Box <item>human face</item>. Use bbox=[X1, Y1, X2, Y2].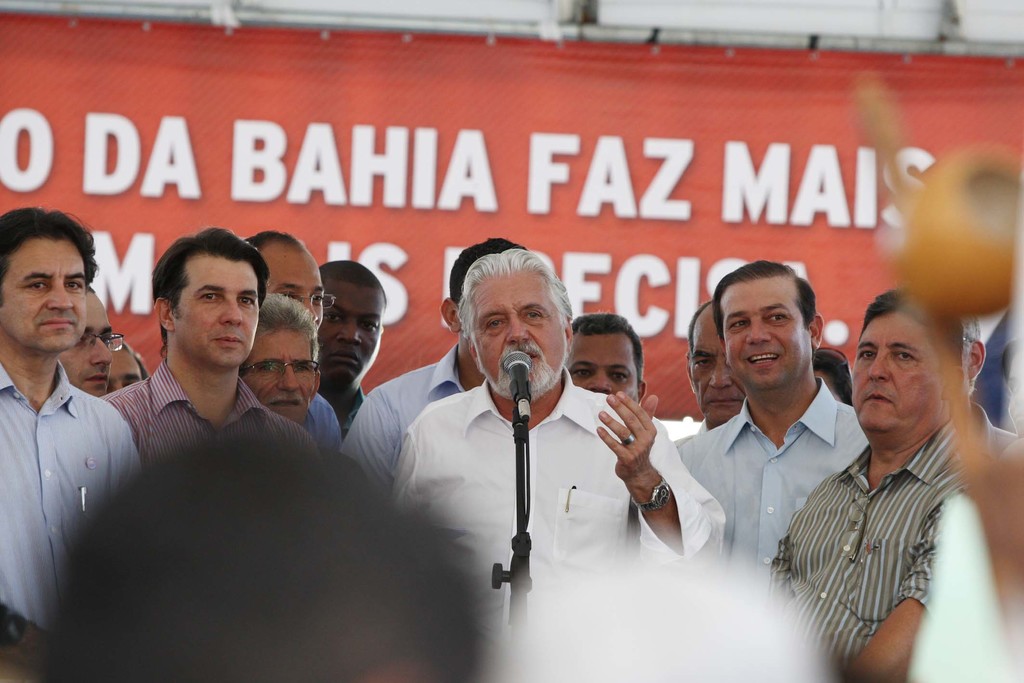
bbox=[173, 255, 259, 365].
